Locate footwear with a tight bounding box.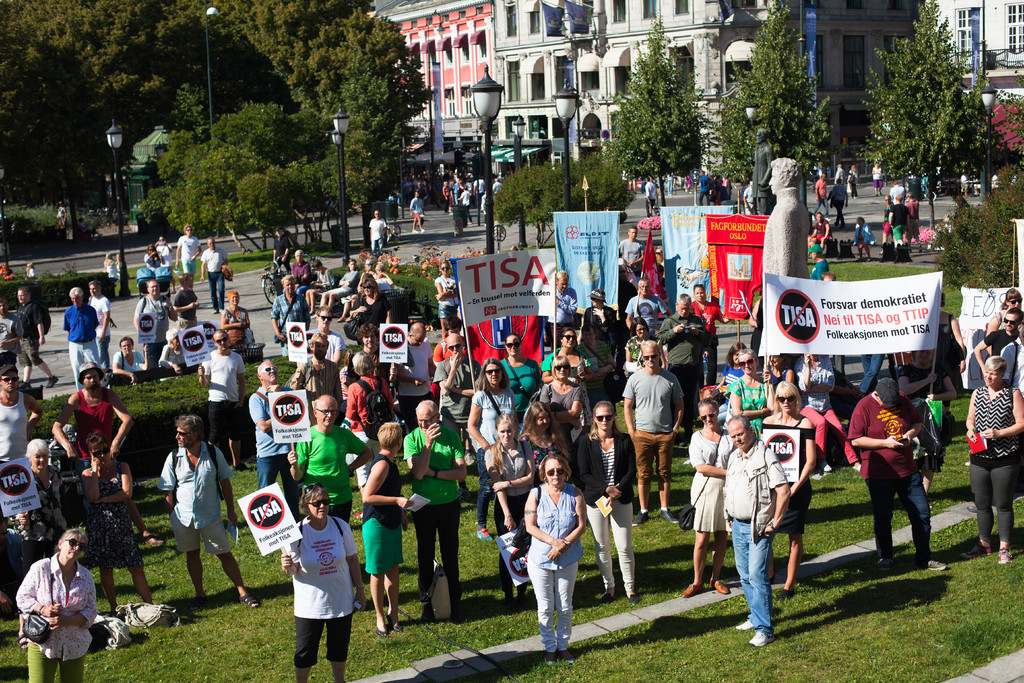
region(772, 586, 791, 599).
